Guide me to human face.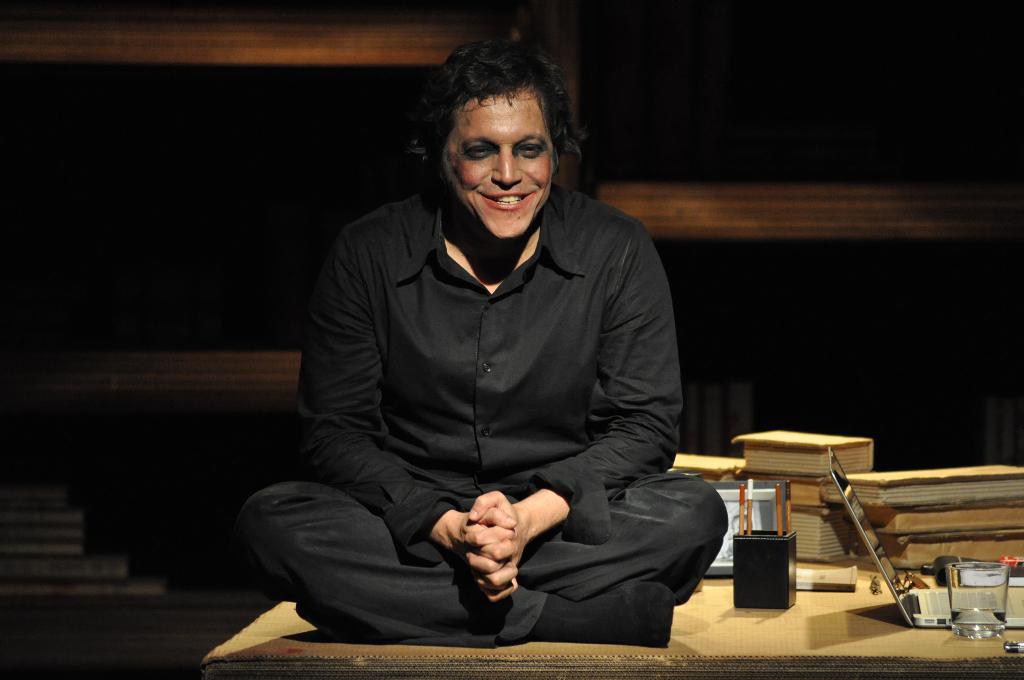
Guidance: 438,90,559,239.
